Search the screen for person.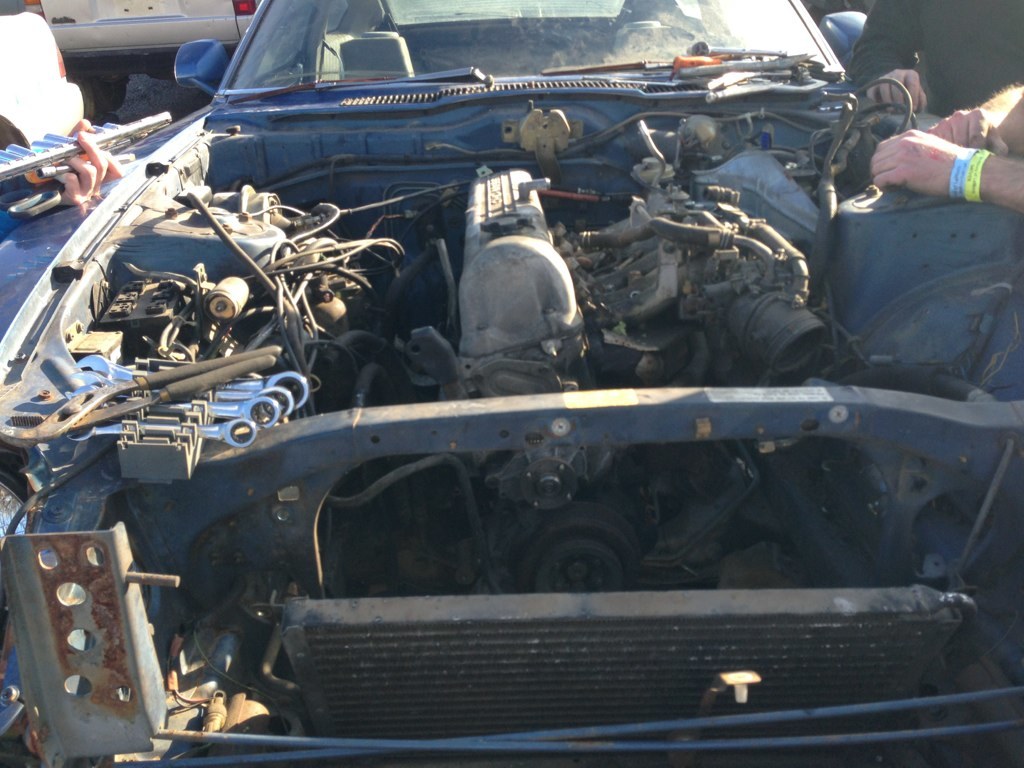
Found at x1=0, y1=113, x2=119, y2=206.
